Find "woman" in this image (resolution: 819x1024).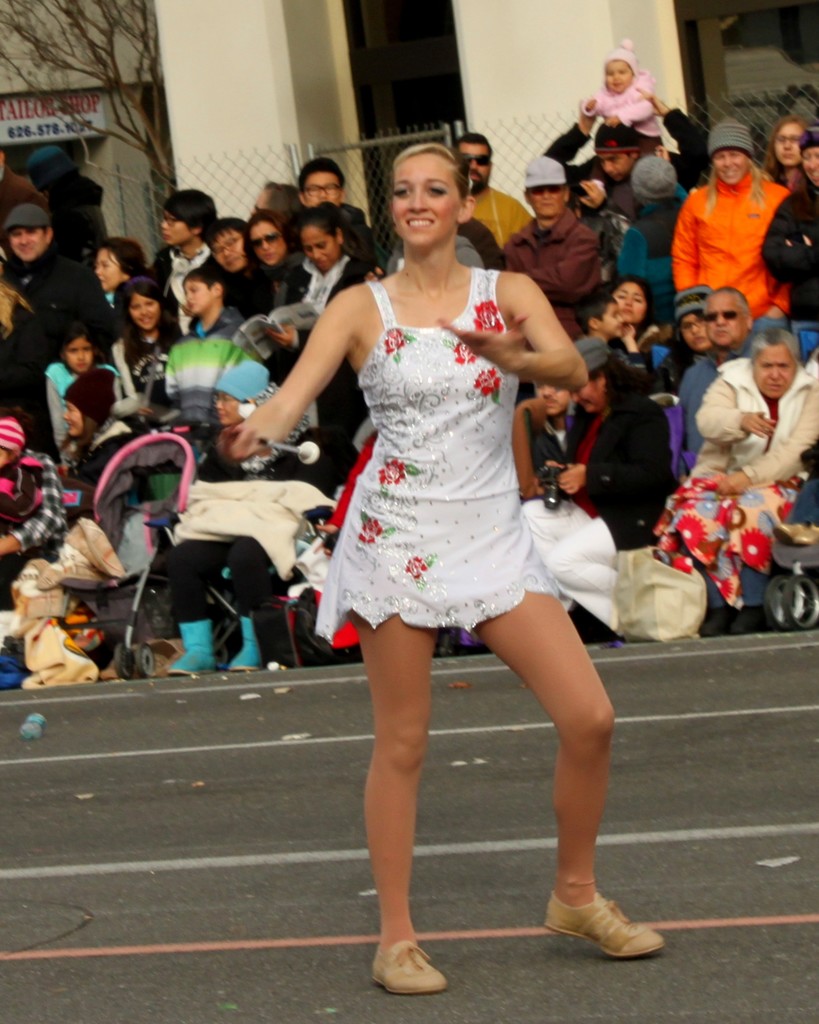
x1=162, y1=356, x2=318, y2=676.
